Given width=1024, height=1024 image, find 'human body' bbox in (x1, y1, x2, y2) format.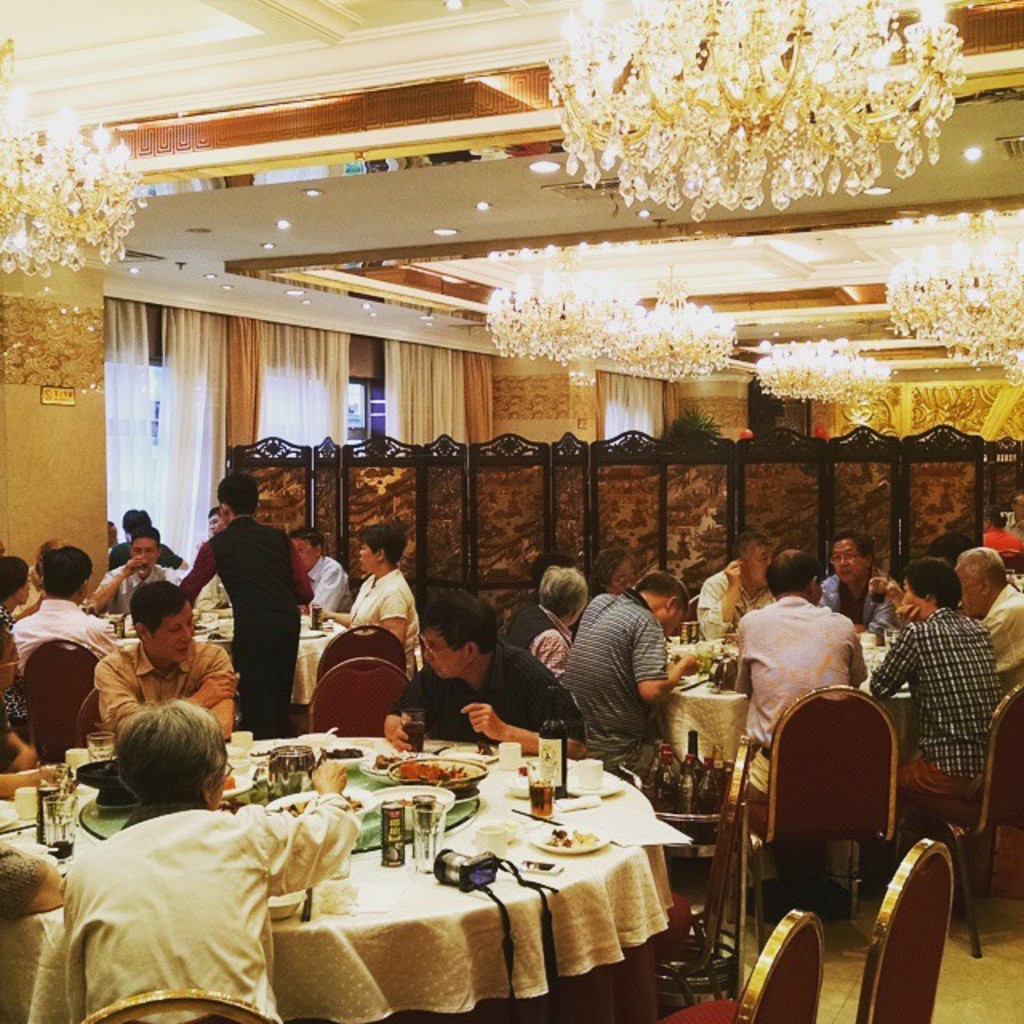
(294, 557, 352, 626).
